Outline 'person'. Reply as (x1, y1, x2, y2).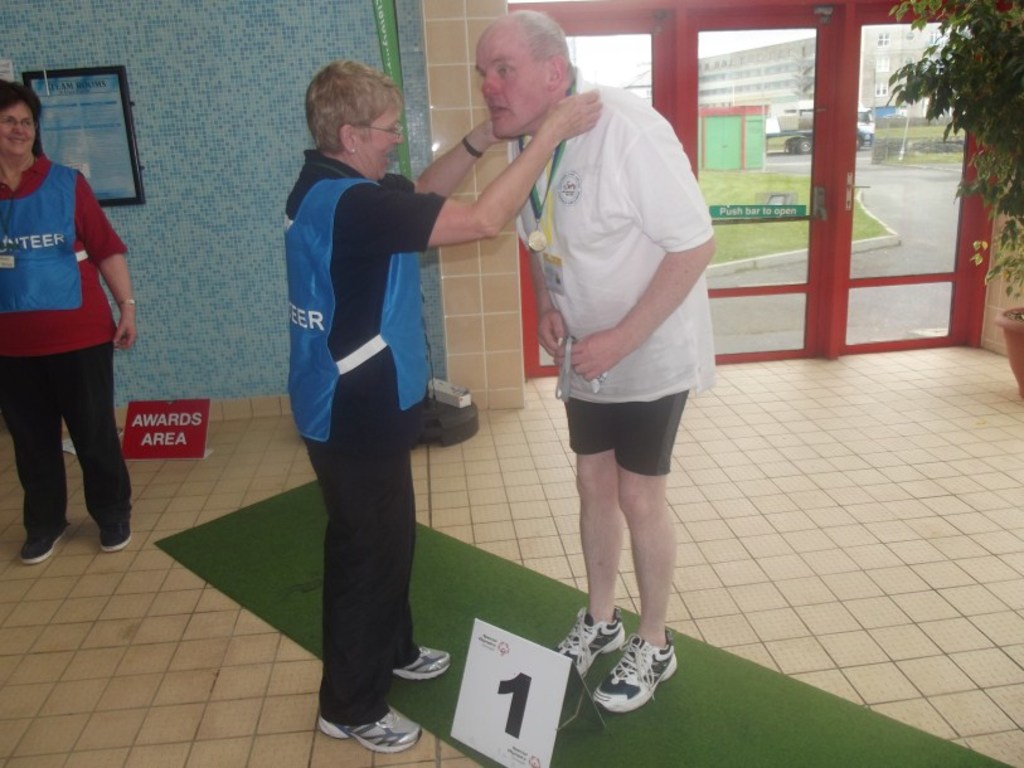
(281, 55, 602, 757).
